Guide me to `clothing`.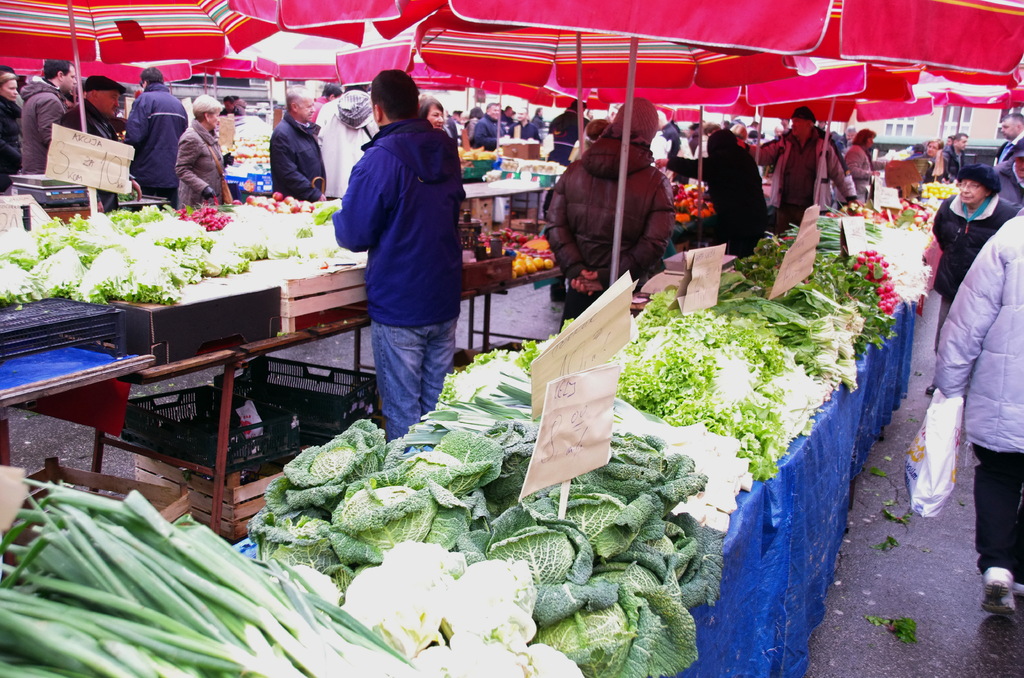
Guidance: l=472, t=108, r=502, b=147.
